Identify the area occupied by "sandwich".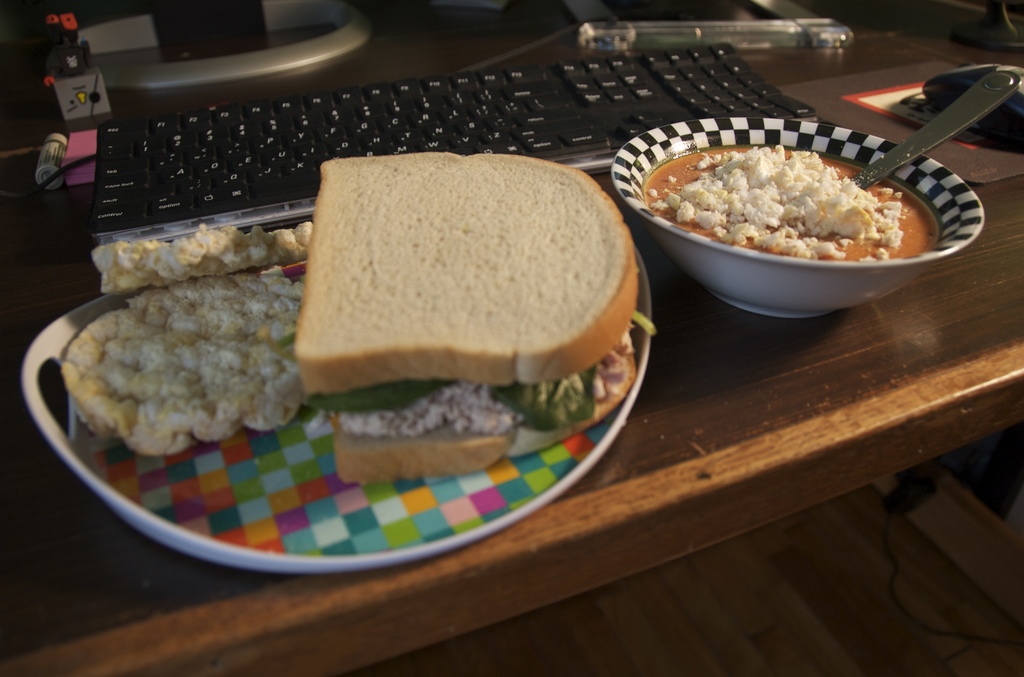
Area: rect(282, 156, 642, 479).
